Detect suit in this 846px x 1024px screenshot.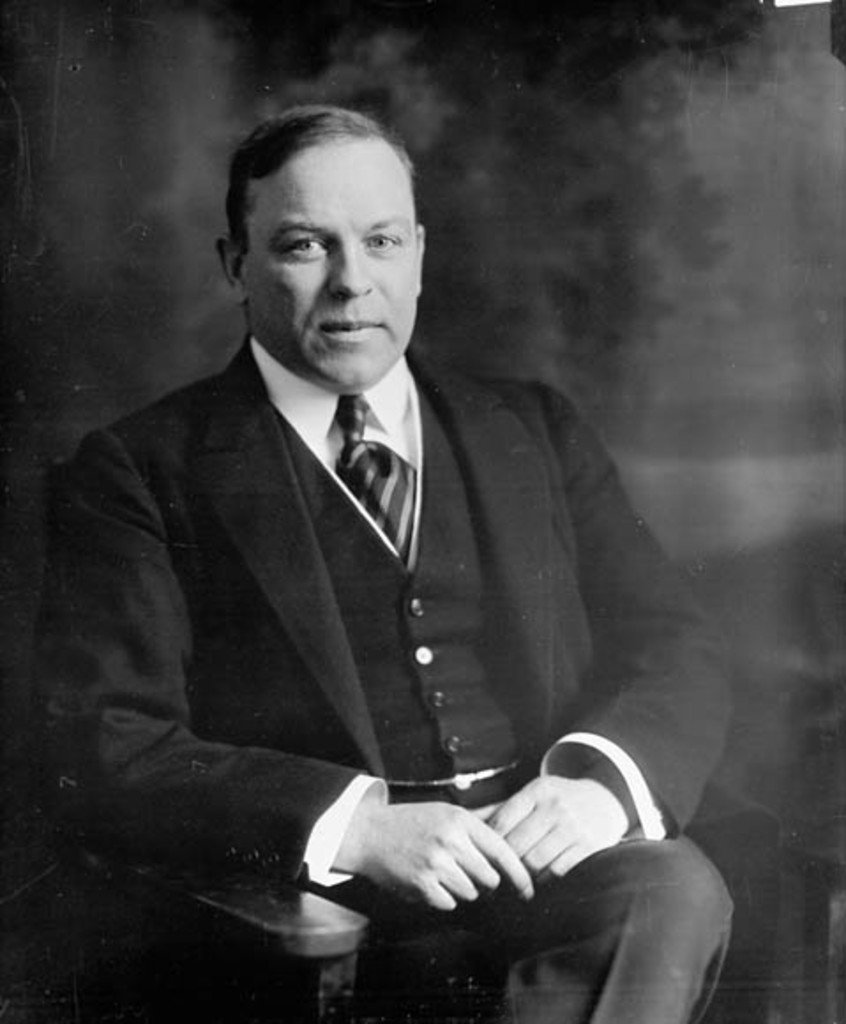
Detection: pyautogui.locateOnScreen(35, 332, 738, 1022).
